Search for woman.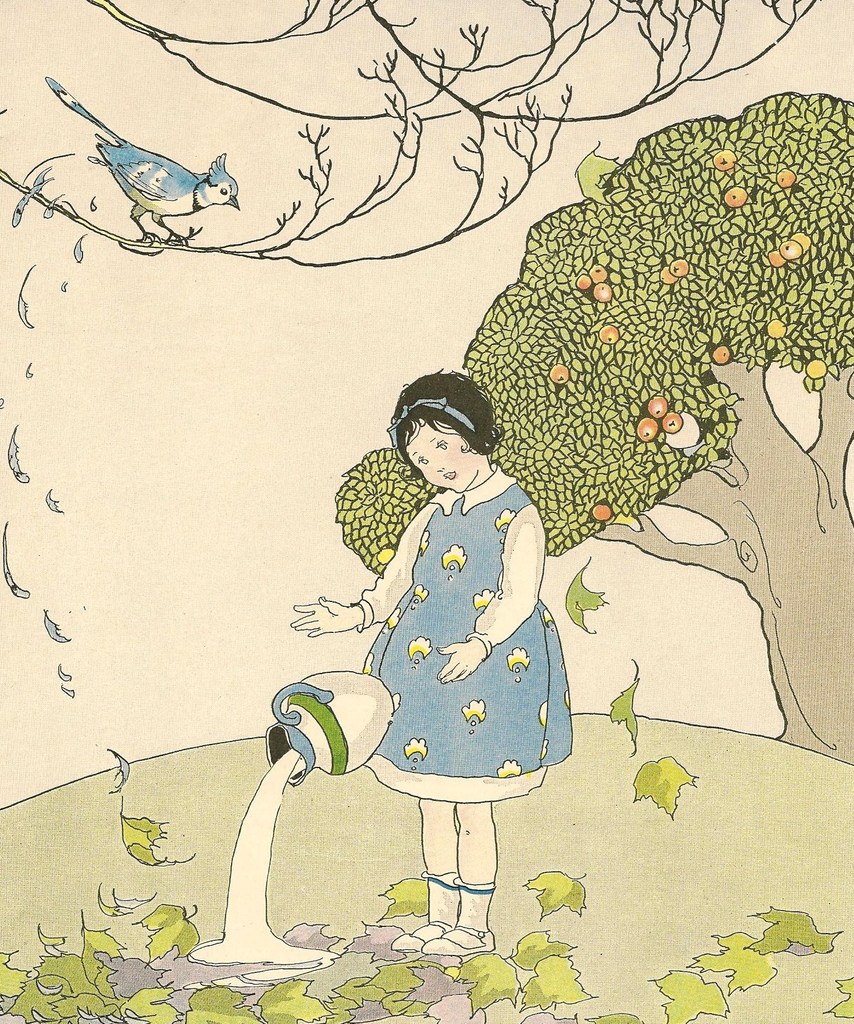
Found at x1=304, y1=340, x2=587, y2=862.
